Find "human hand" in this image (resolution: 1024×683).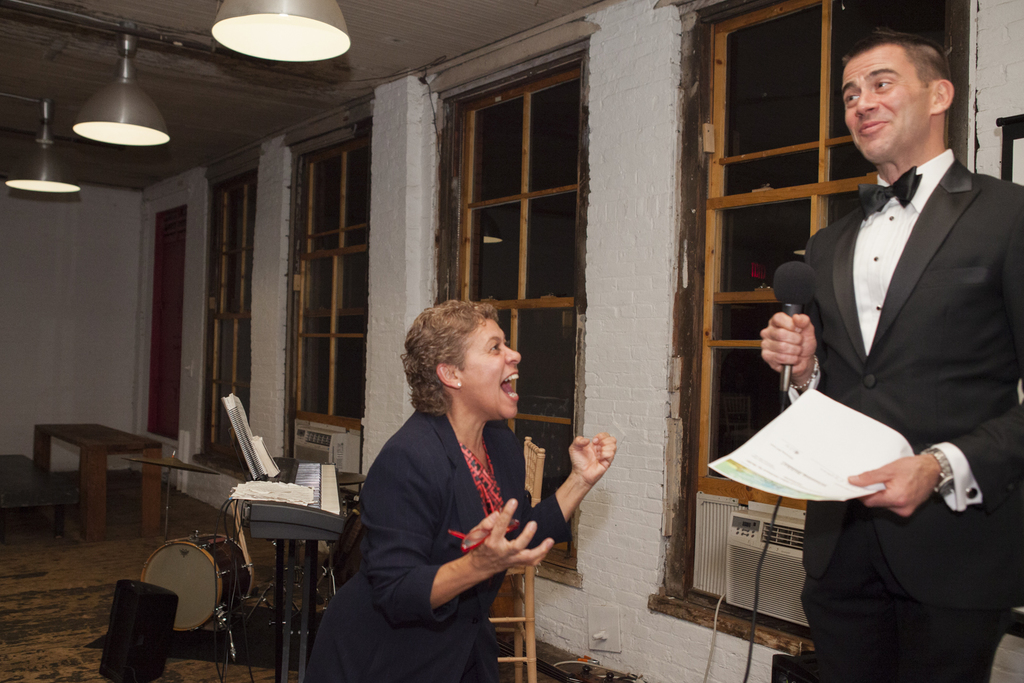
(858,442,1001,520).
